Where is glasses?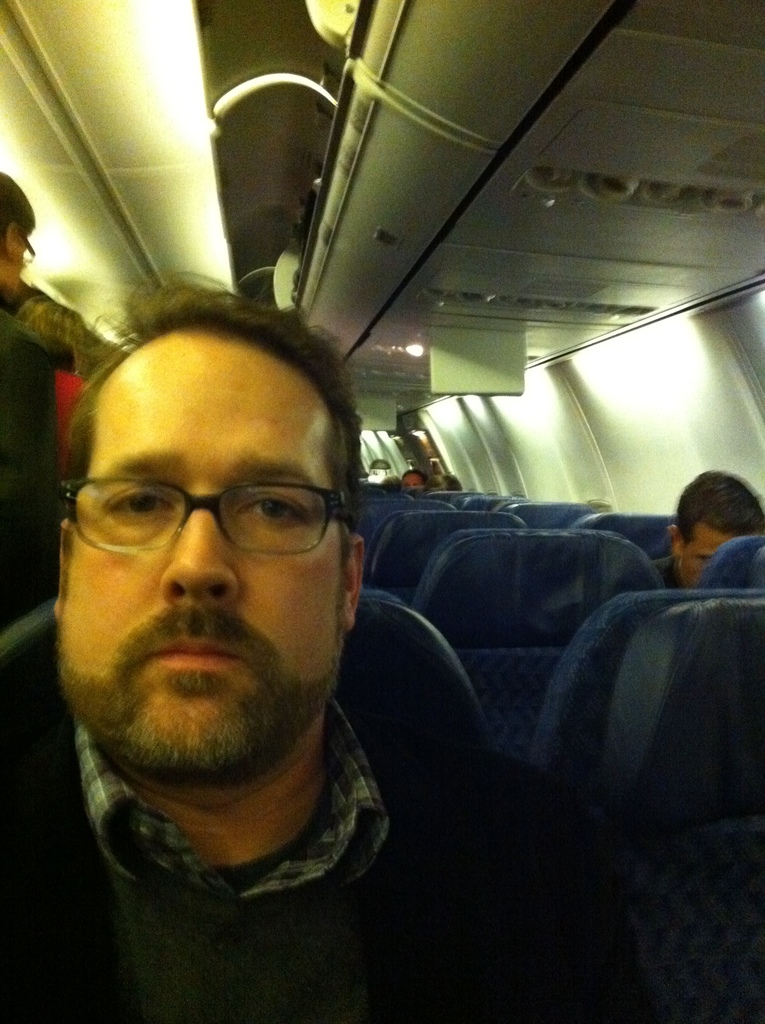
detection(20, 231, 39, 266).
